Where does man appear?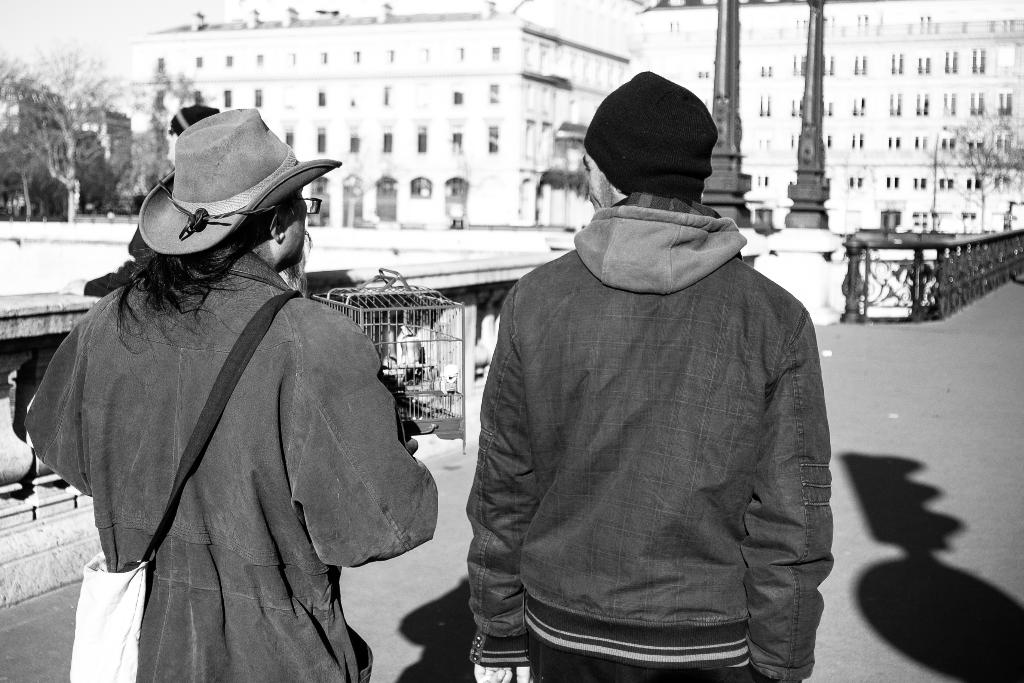
Appears at 437,76,836,682.
